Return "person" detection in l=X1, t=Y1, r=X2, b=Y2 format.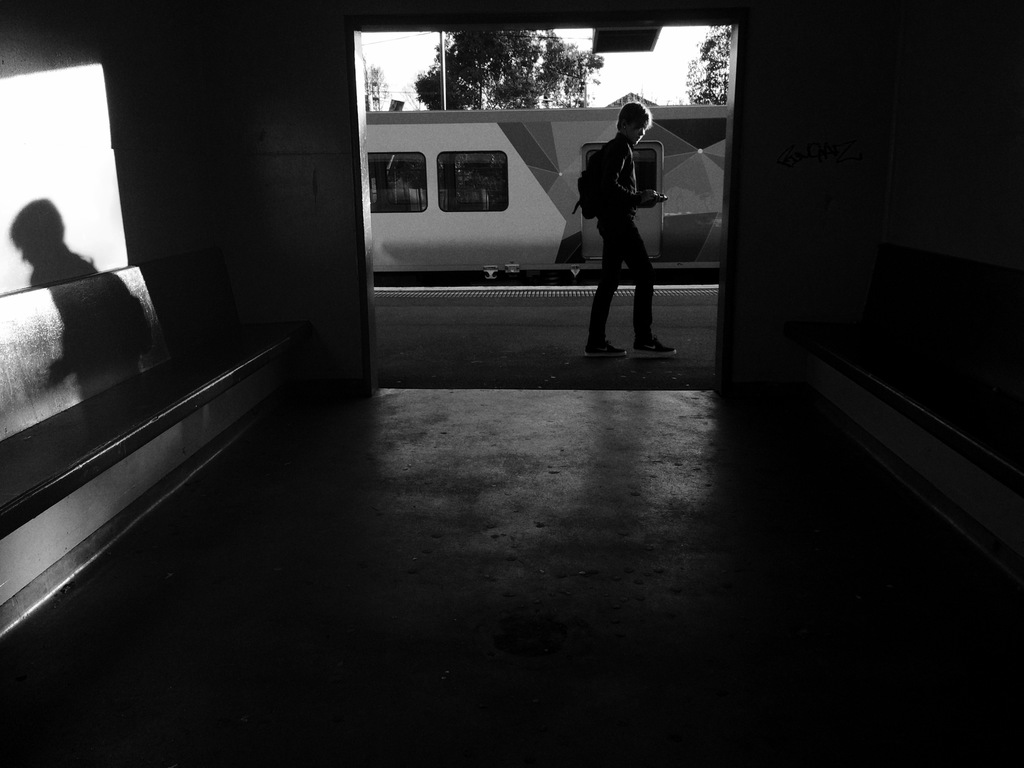
l=586, t=100, r=672, b=357.
